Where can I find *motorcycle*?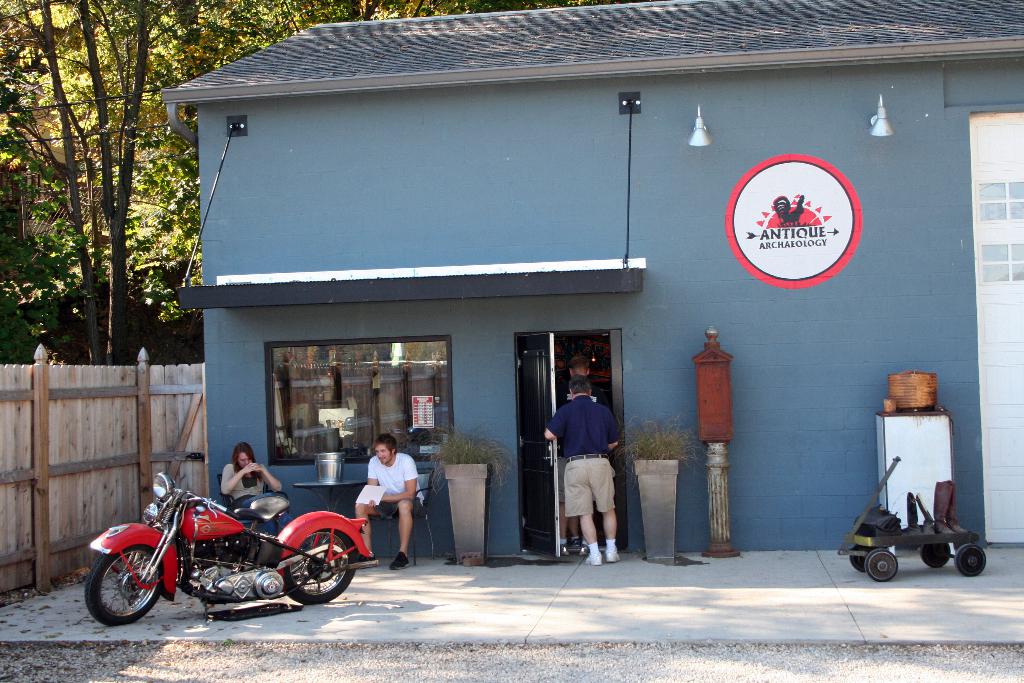
You can find it at (x1=74, y1=478, x2=371, y2=625).
